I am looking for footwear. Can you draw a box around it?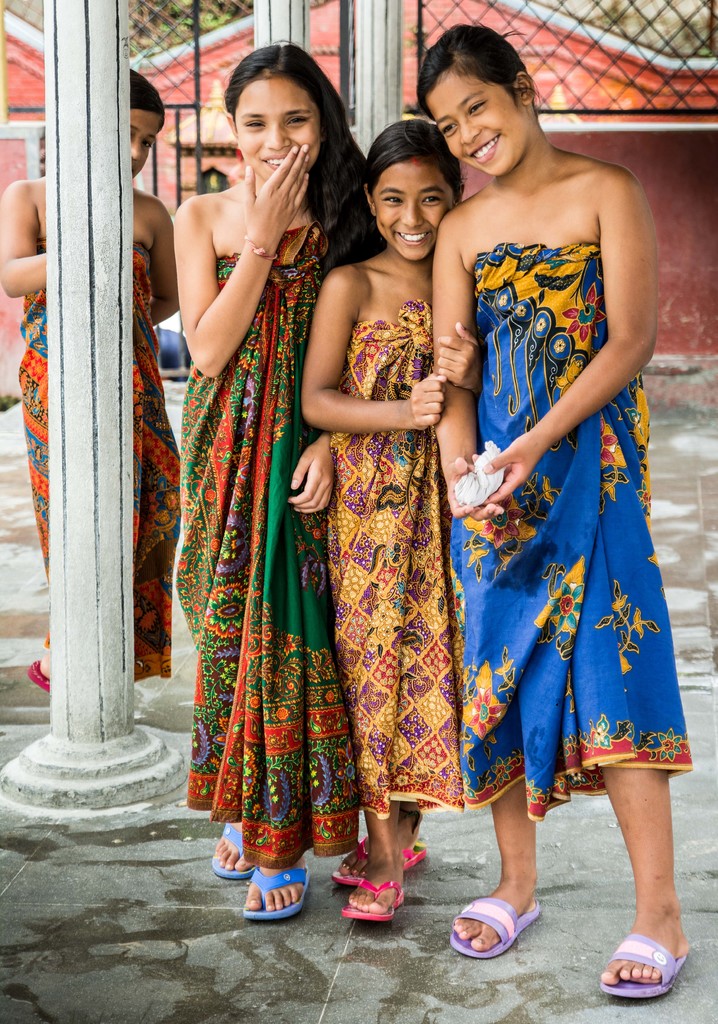
Sure, the bounding box is [327, 846, 429, 888].
